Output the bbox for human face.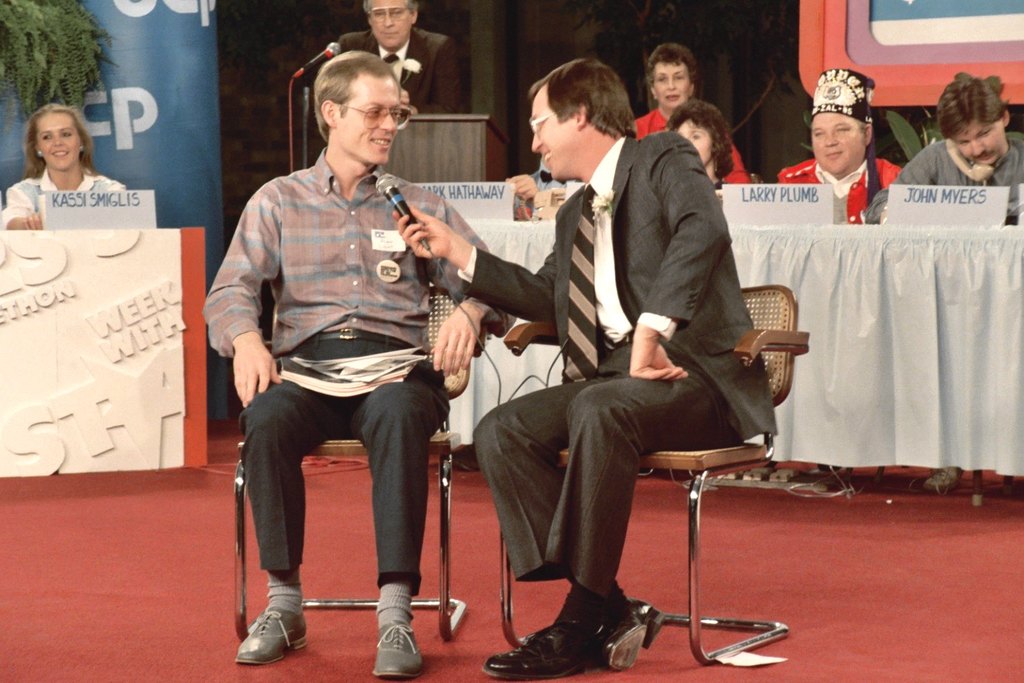
369,0,413,52.
